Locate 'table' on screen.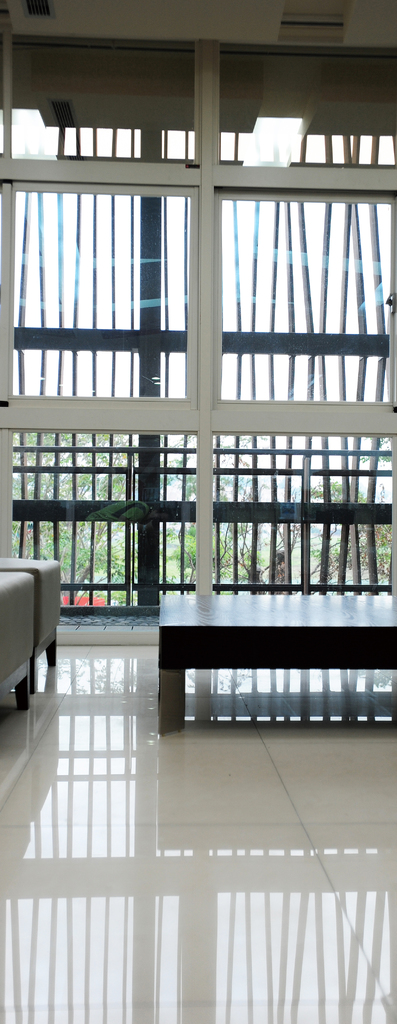
On screen at x1=100, y1=603, x2=396, y2=743.
